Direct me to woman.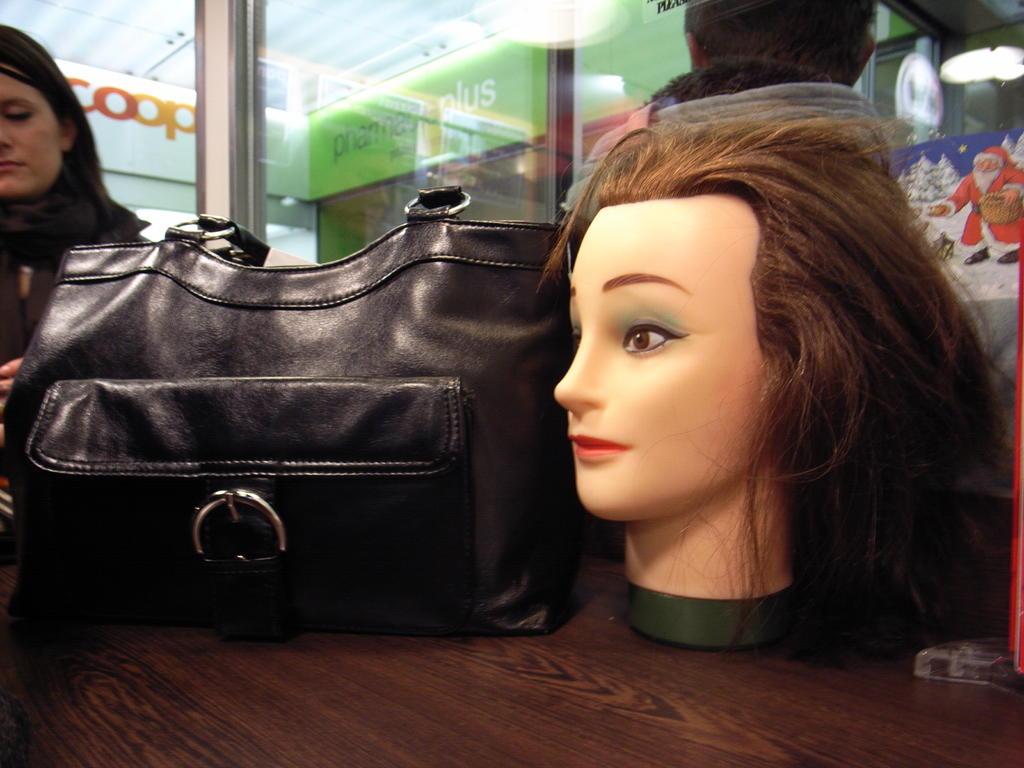
Direction: select_region(545, 125, 1014, 647).
